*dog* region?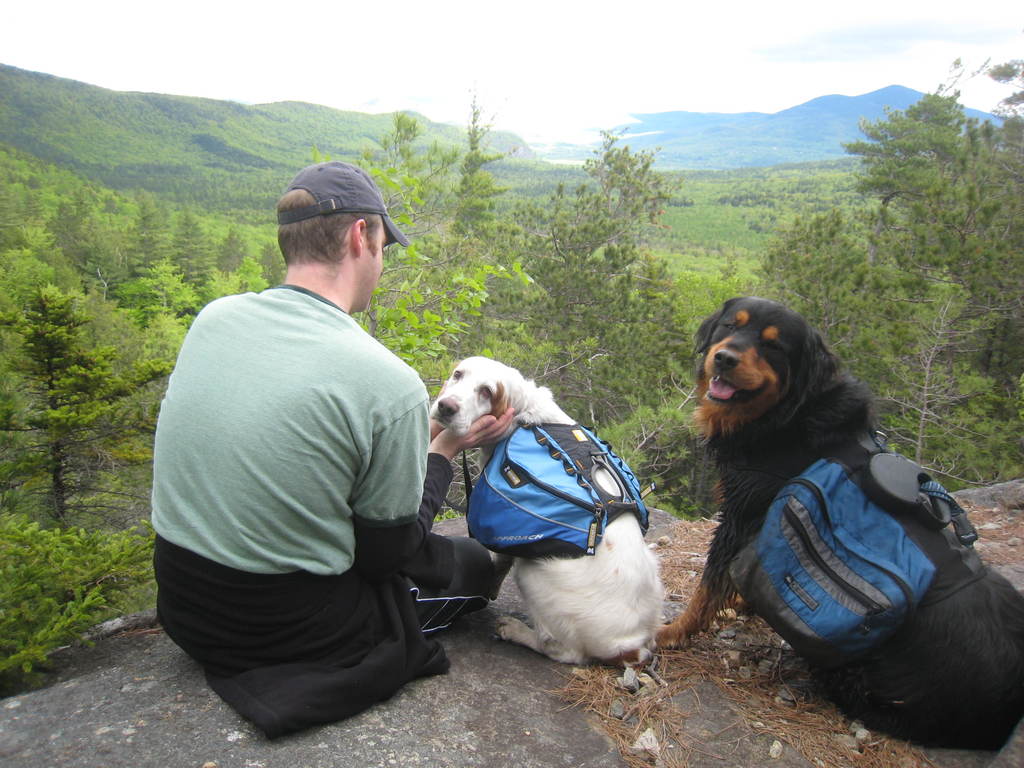
<box>426,355,664,671</box>
